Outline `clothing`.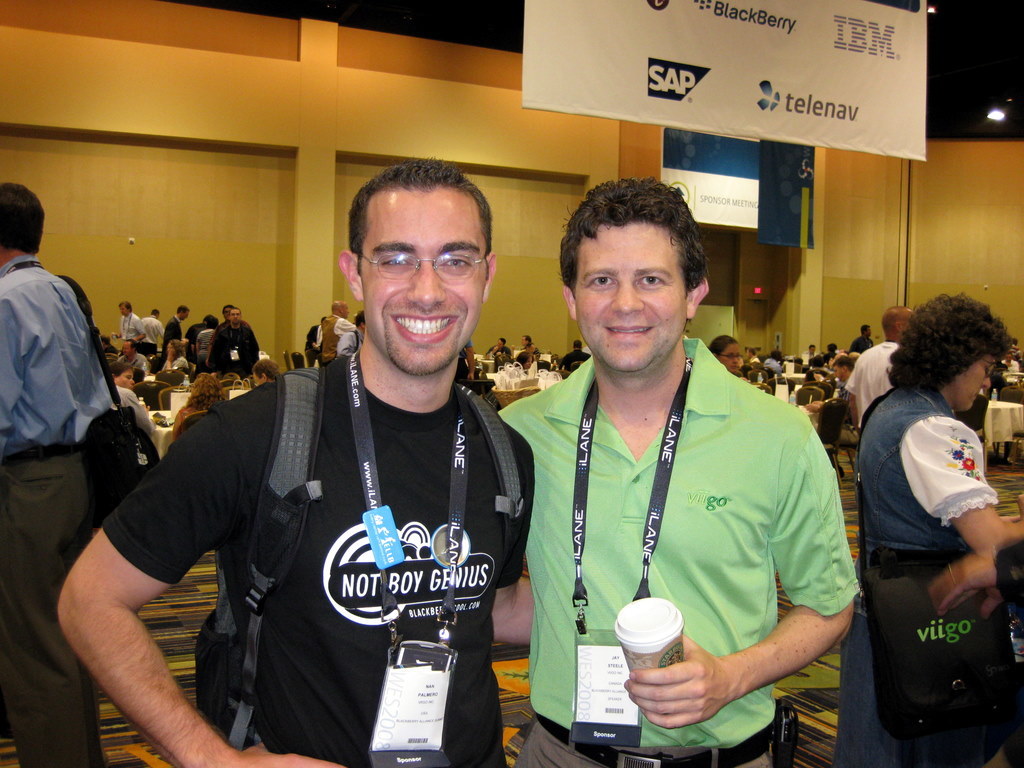
Outline: 489, 340, 511, 362.
